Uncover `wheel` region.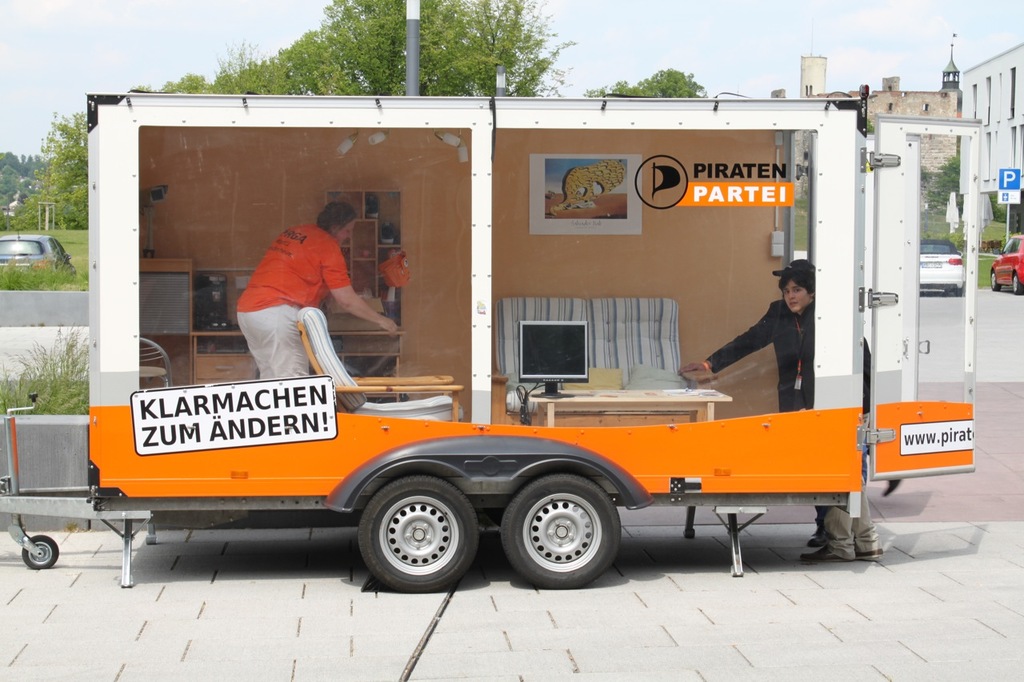
Uncovered: 496, 471, 624, 591.
